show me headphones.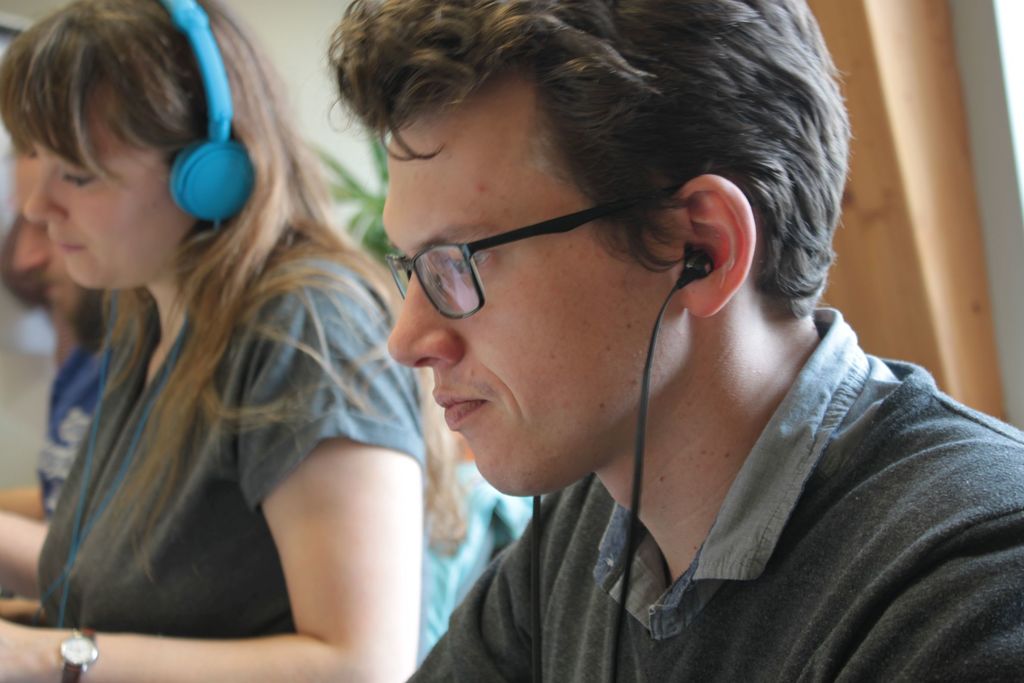
headphones is here: (164, 0, 258, 224).
